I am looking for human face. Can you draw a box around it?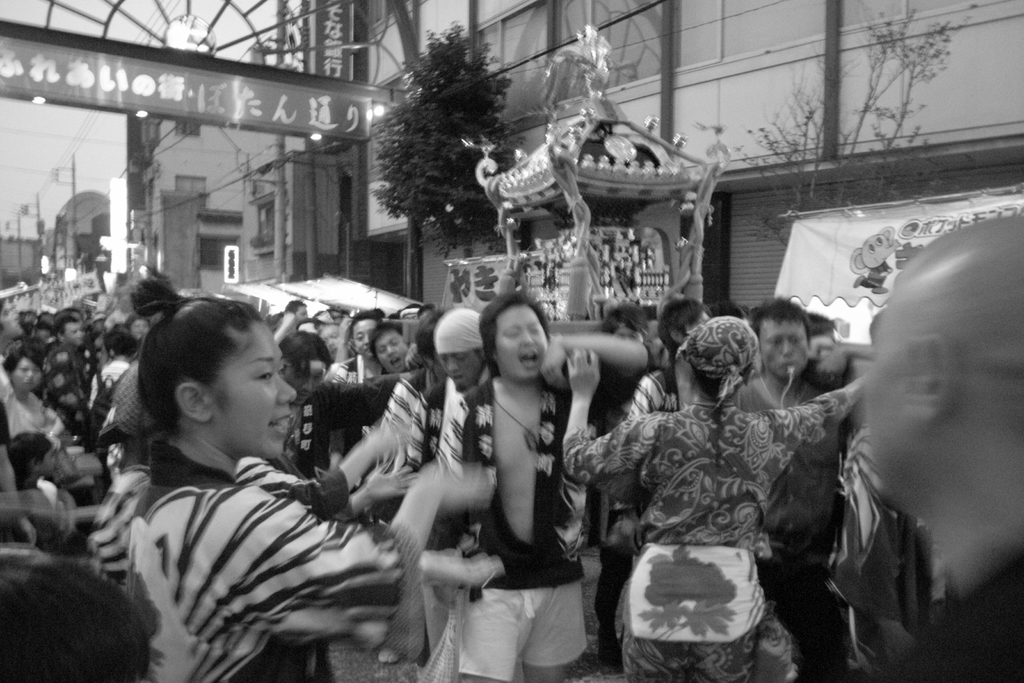
Sure, the bounding box is 300/308/310/322.
